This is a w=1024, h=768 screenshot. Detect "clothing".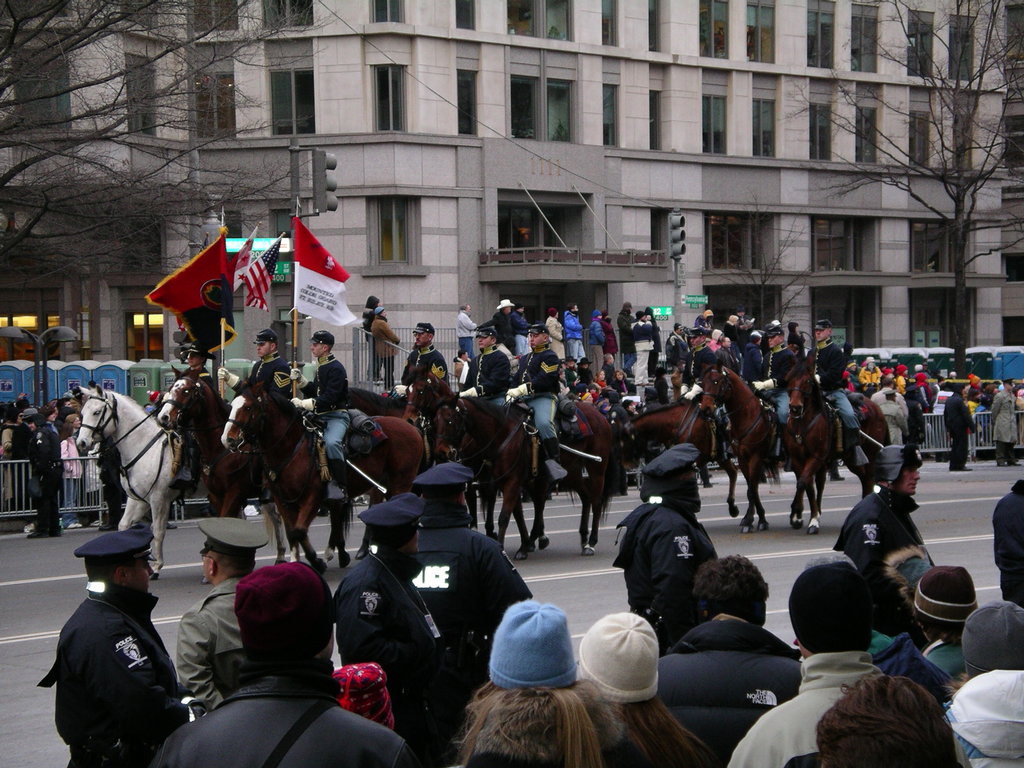
bbox(804, 339, 863, 444).
